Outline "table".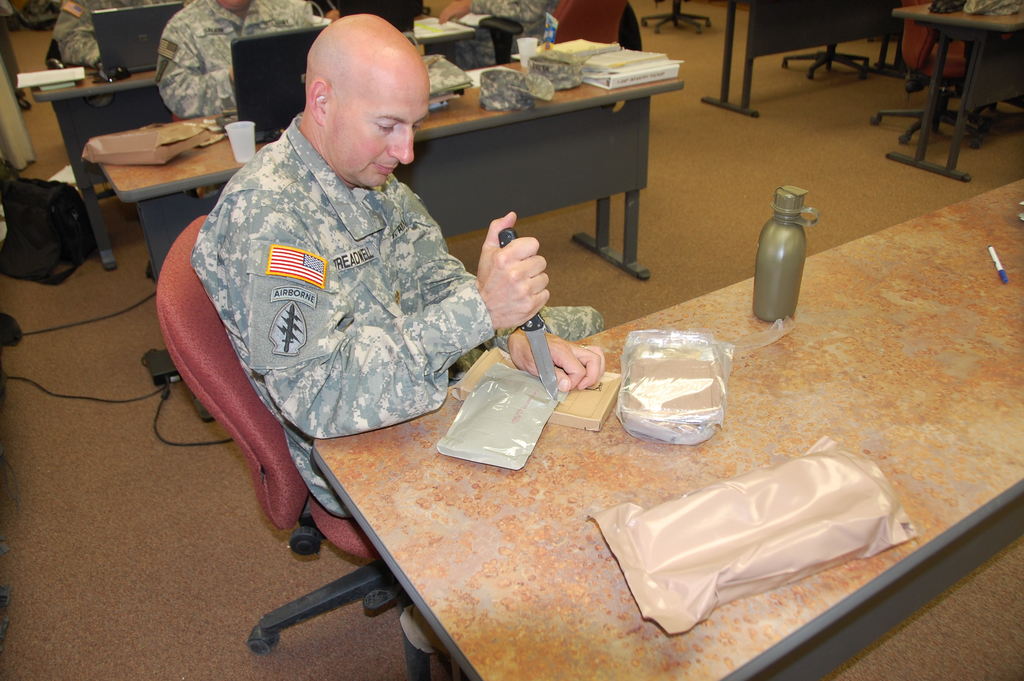
Outline: l=689, t=1, r=908, b=120.
